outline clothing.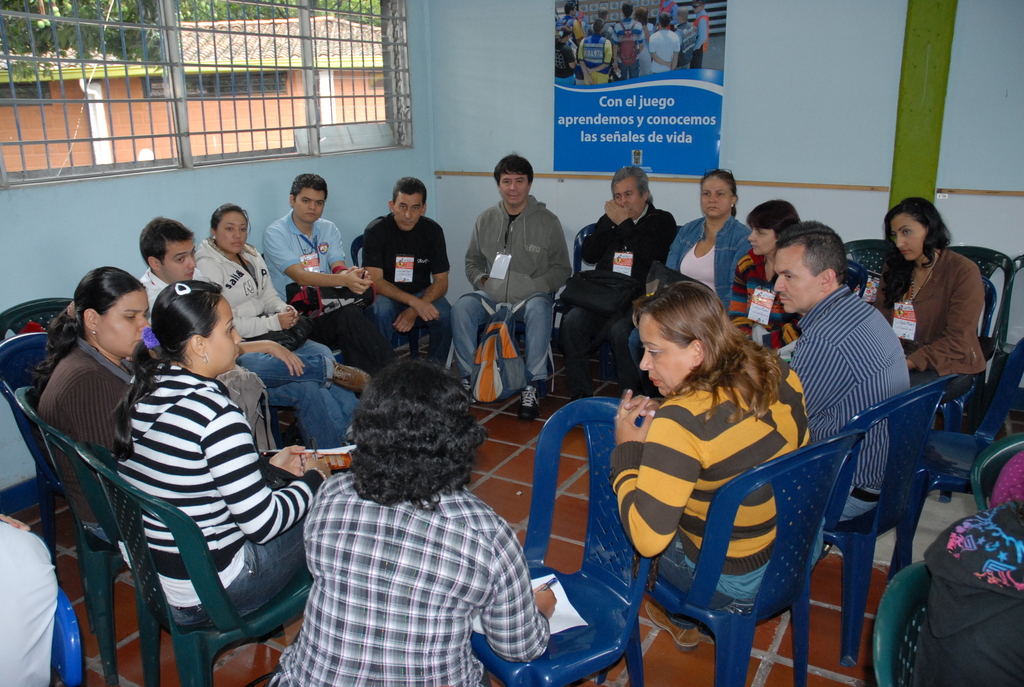
Outline: <region>29, 341, 134, 530</region>.
